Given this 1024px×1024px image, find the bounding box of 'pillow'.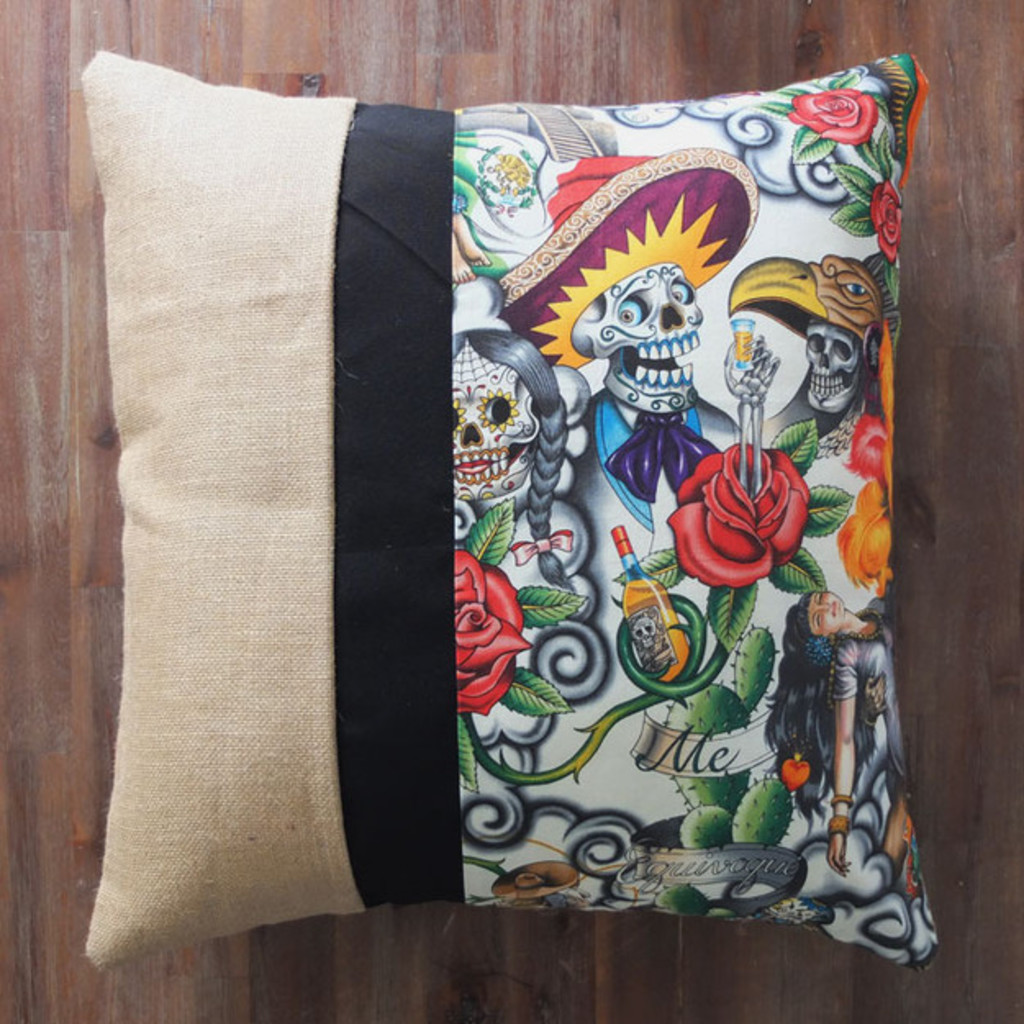
[left=85, top=48, right=939, bottom=962].
